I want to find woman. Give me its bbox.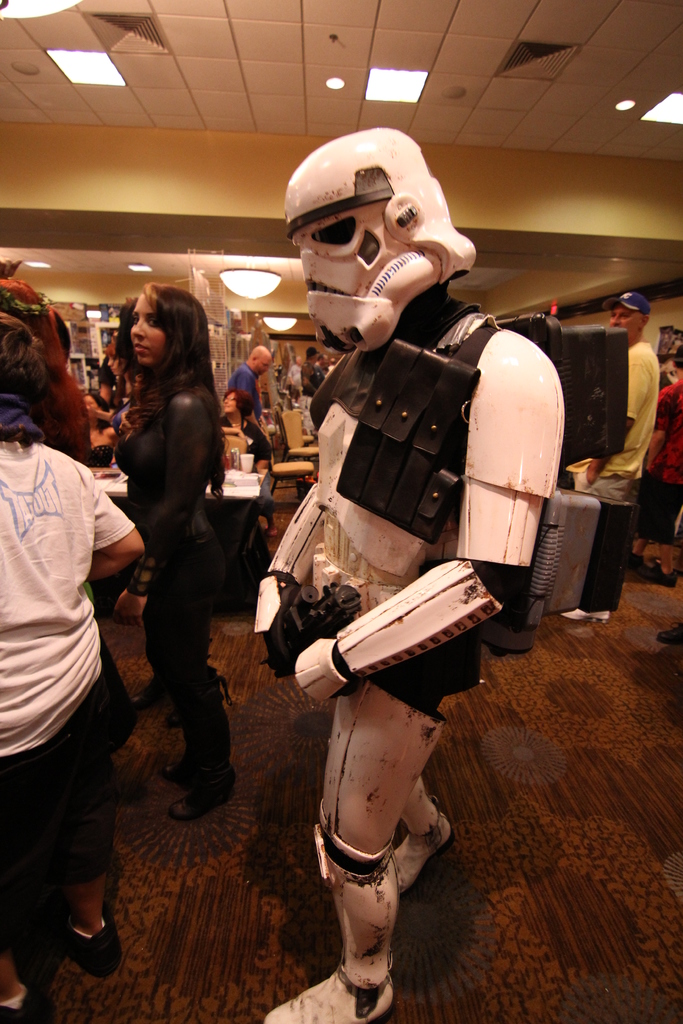
(217, 383, 280, 524).
